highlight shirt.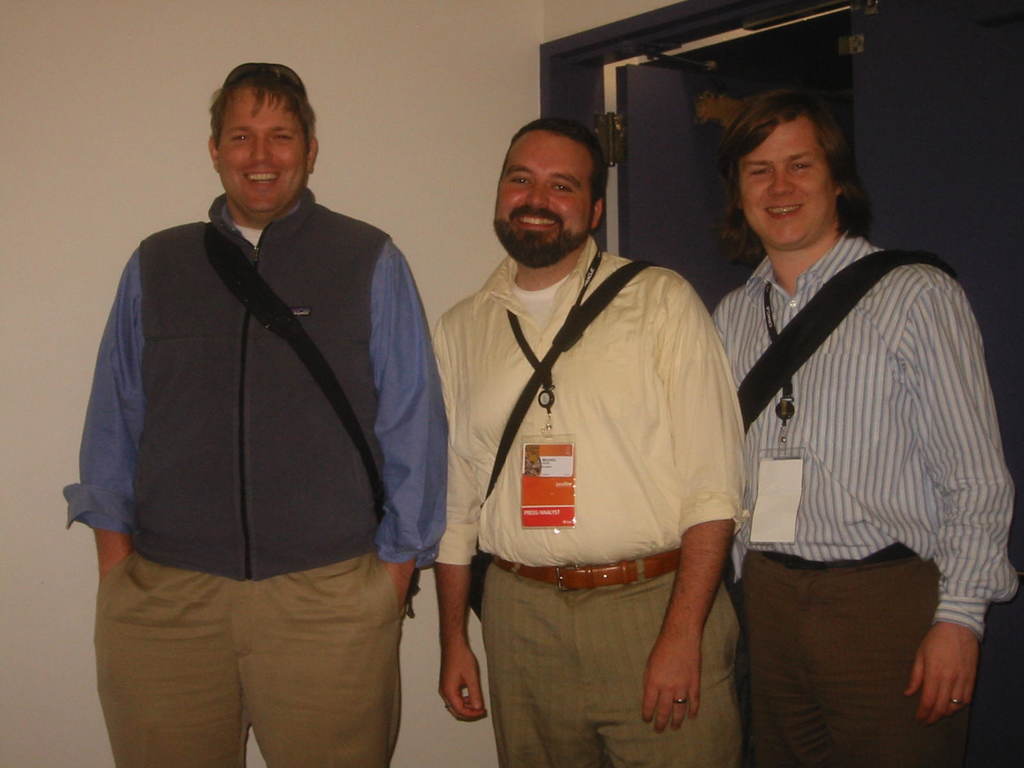
Highlighted region: BBox(61, 202, 449, 570).
